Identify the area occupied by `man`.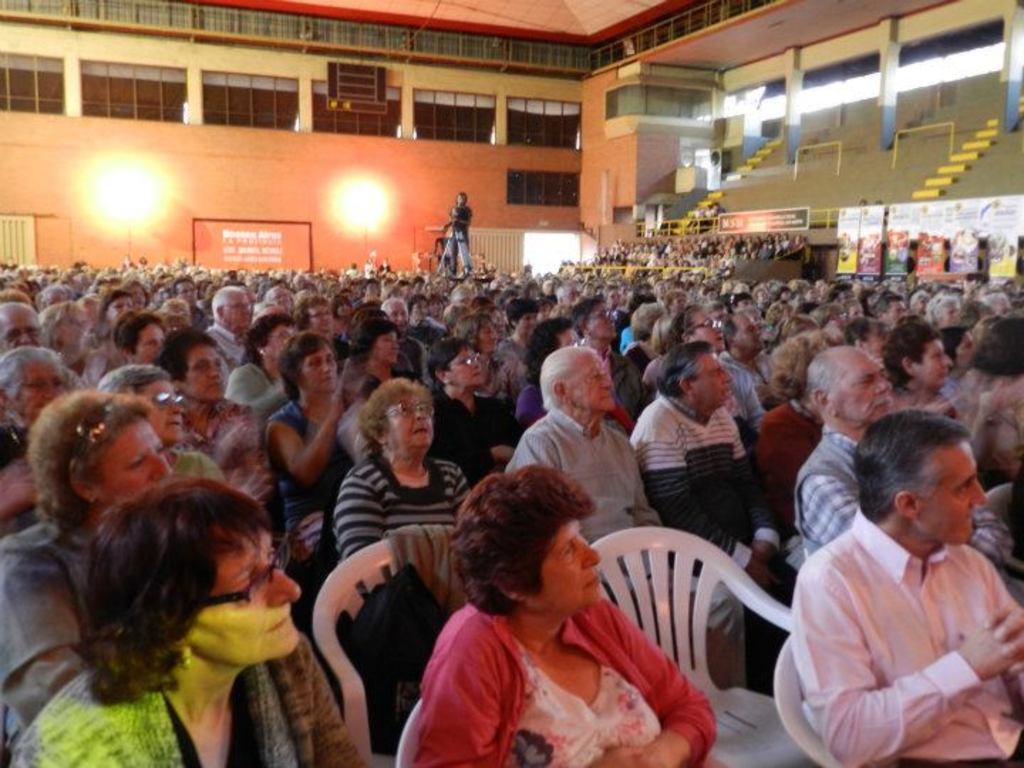
Area: x1=791 y1=343 x2=1021 y2=570.
